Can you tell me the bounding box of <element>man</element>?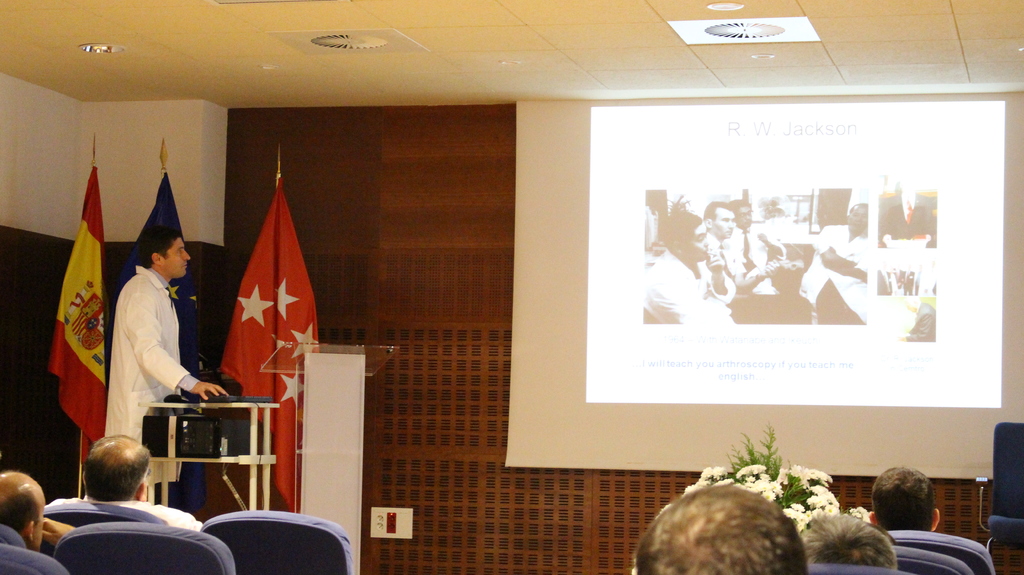
crop(51, 435, 211, 538).
